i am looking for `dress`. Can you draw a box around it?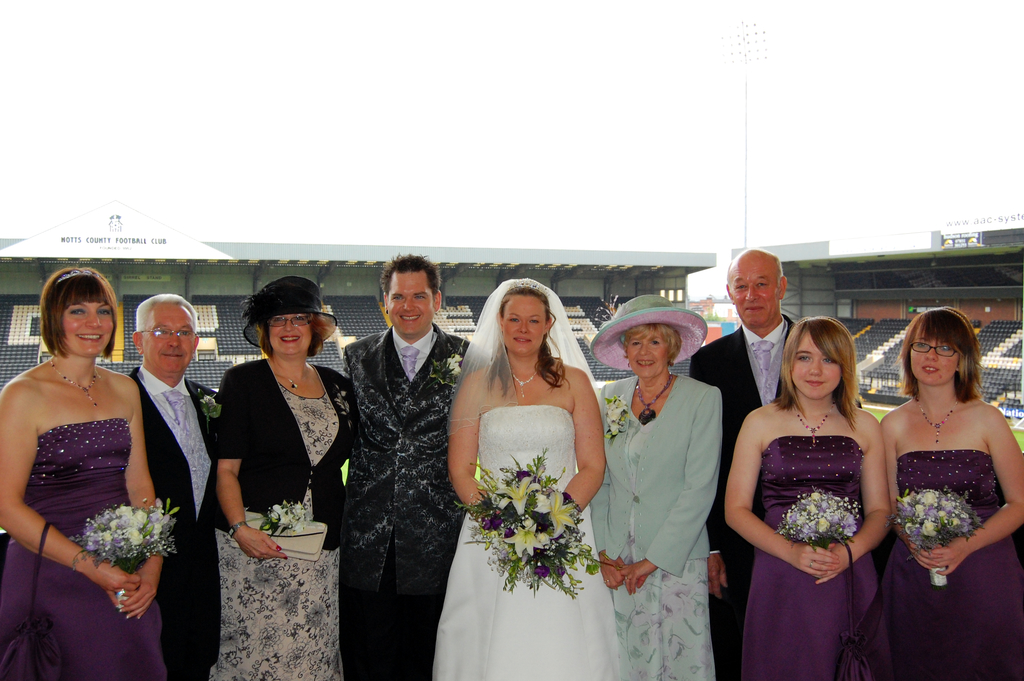
Sure, the bounding box is 0, 408, 176, 680.
